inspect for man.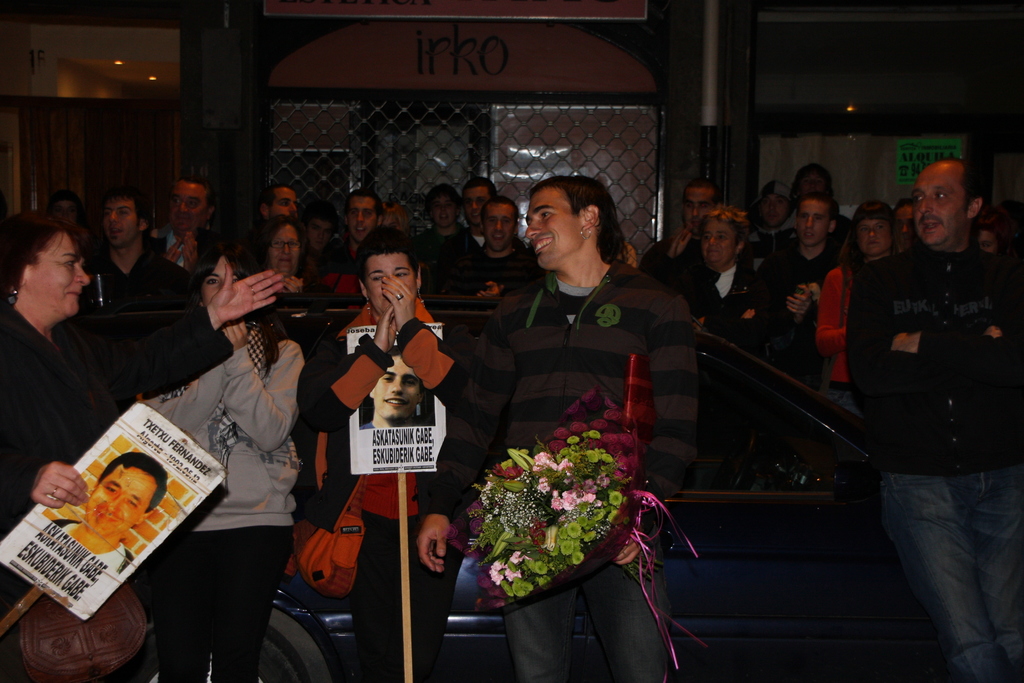
Inspection: select_region(436, 197, 540, 293).
